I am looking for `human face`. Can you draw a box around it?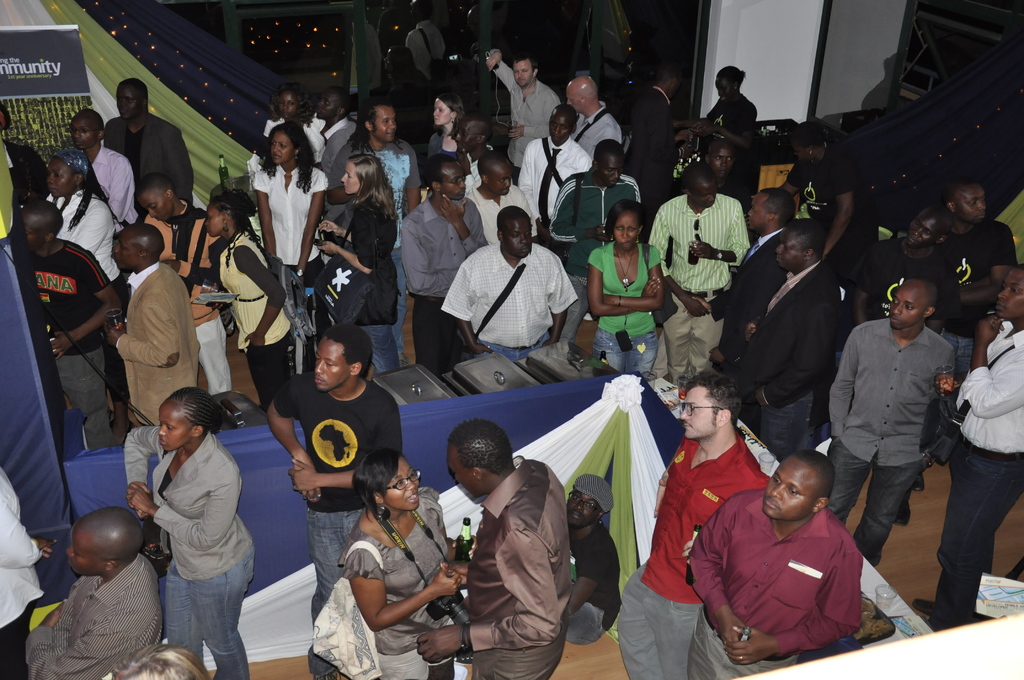
Sure, the bounding box is bbox=(136, 188, 174, 222).
